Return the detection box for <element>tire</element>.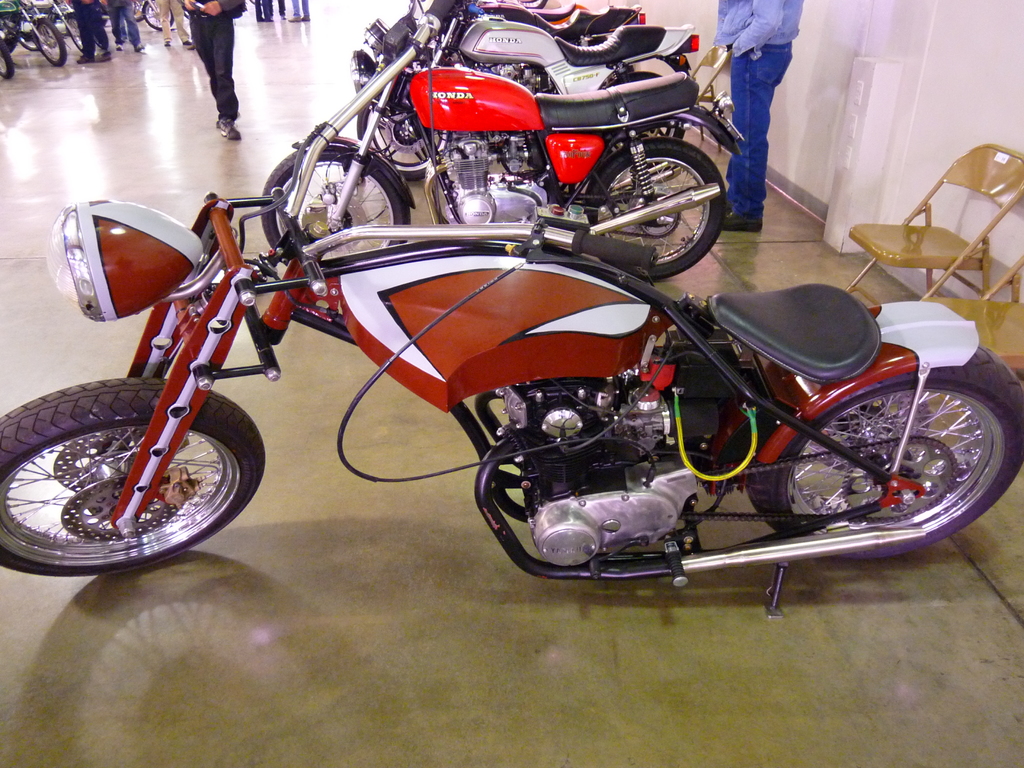
<box>64,12,85,48</box>.
